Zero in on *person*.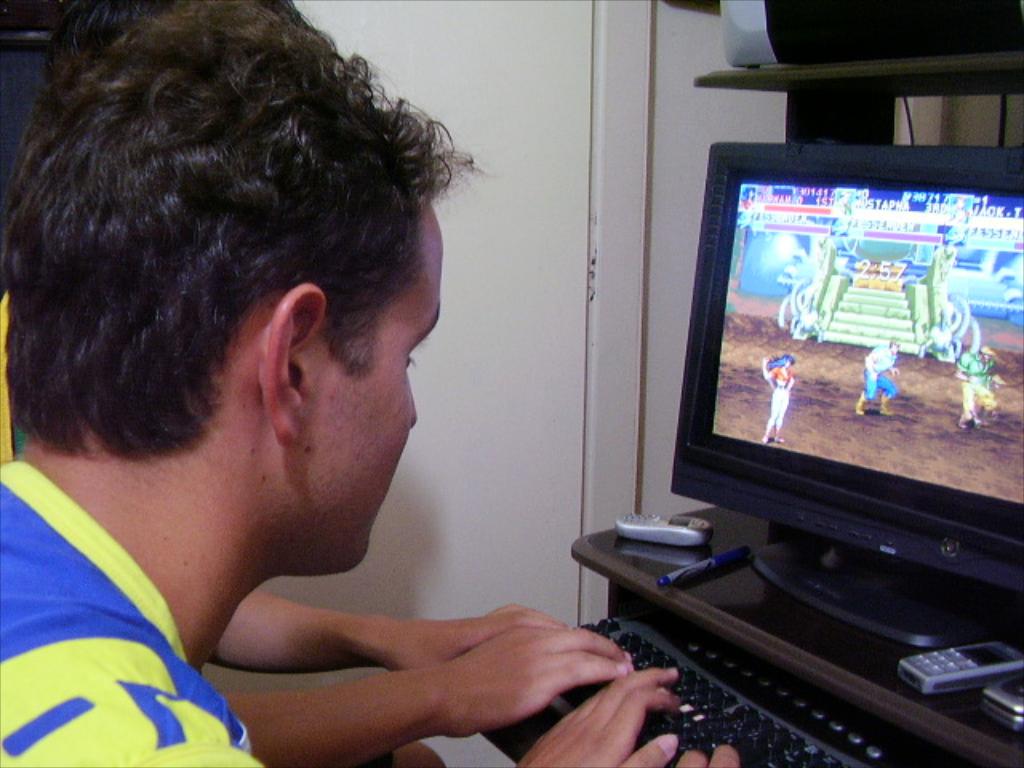
Zeroed in: left=859, top=339, right=898, bottom=414.
